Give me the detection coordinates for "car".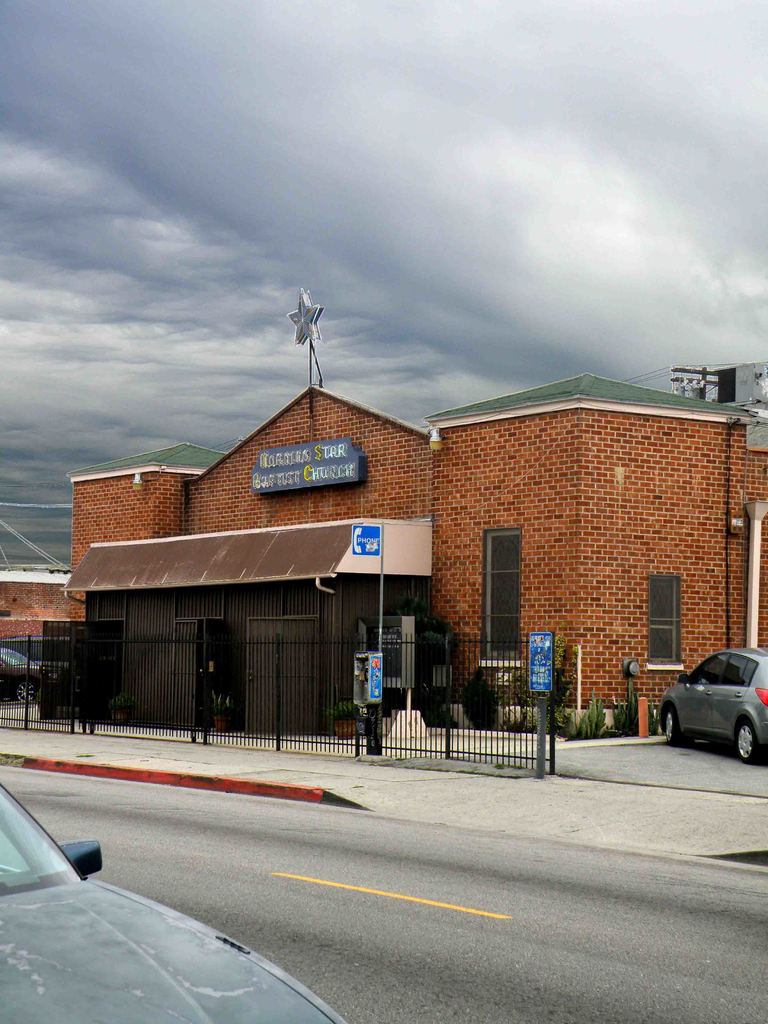
<region>0, 640, 44, 706</region>.
